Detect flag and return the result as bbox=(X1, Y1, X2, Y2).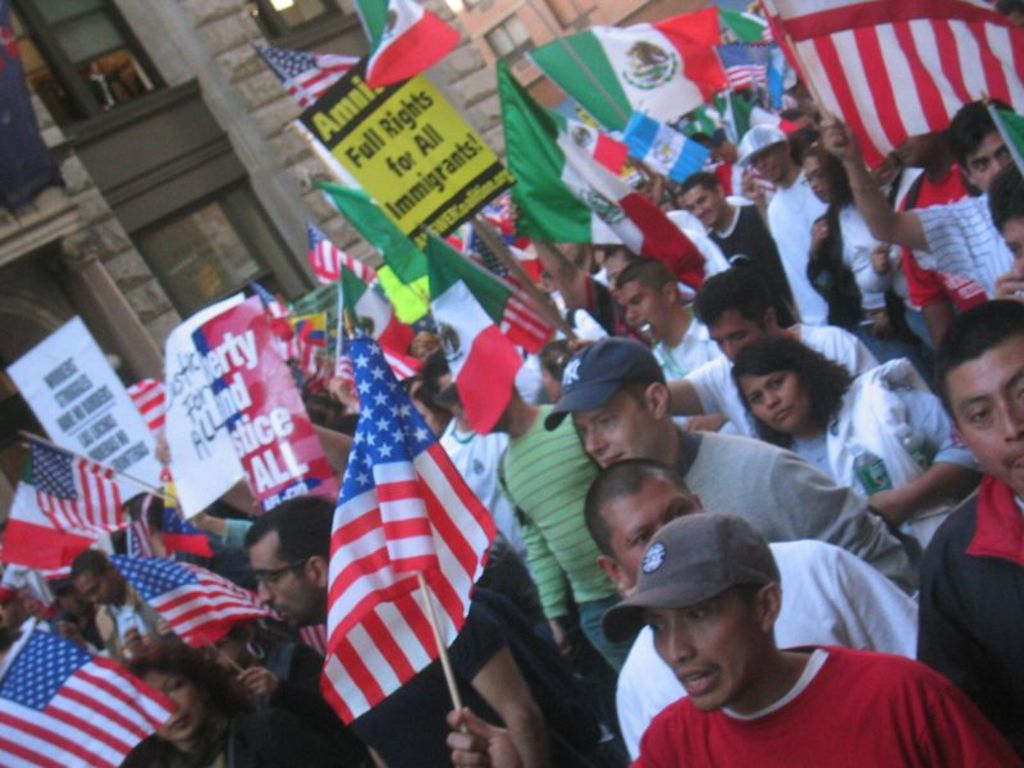
bbox=(493, 58, 716, 287).
